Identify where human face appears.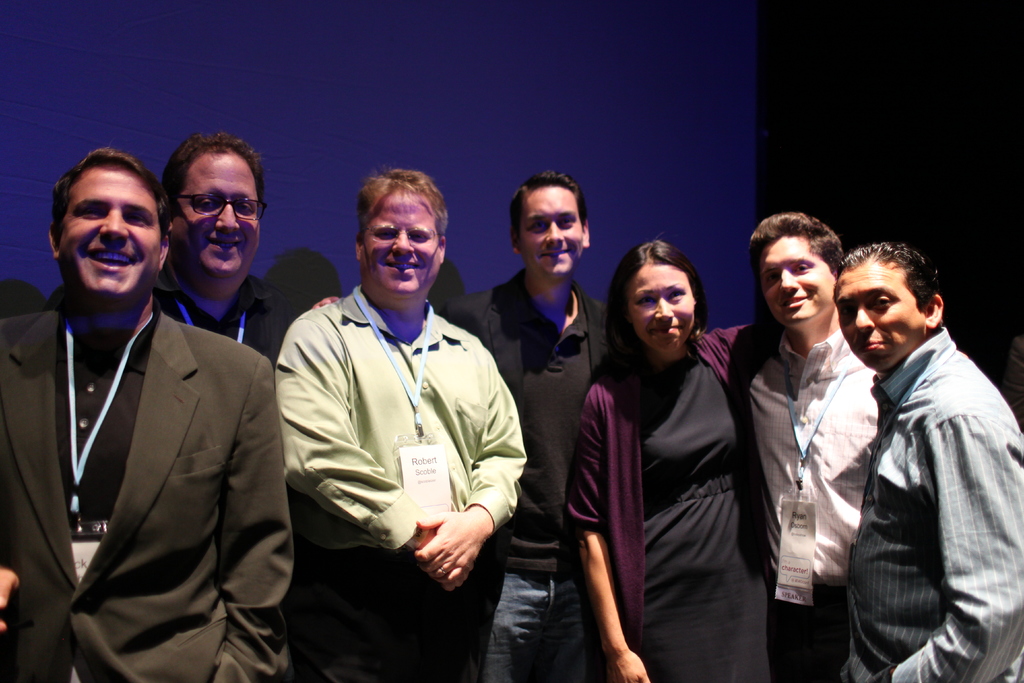
Appears at detection(173, 148, 259, 276).
